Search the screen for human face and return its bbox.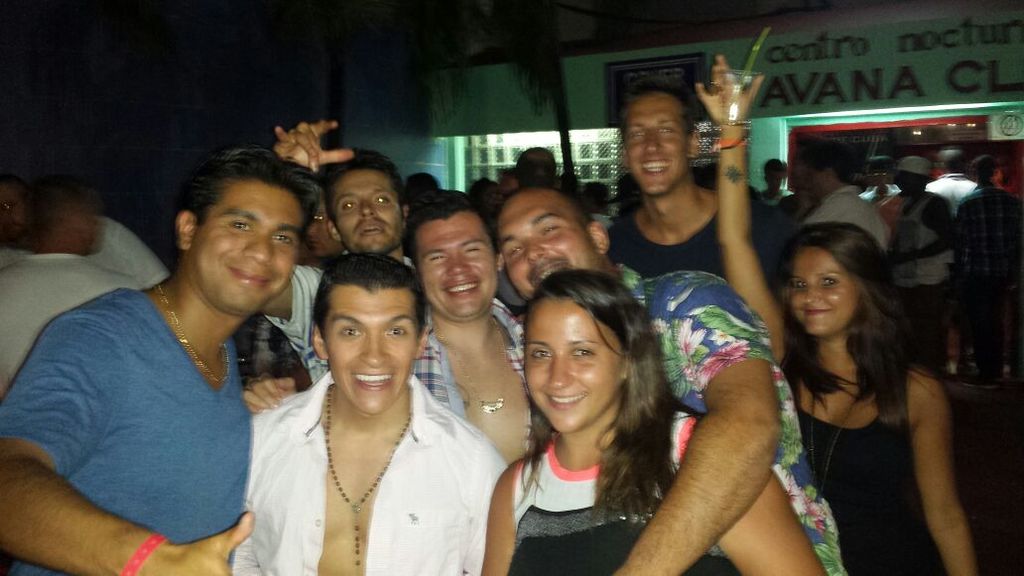
Found: 623/93/689/197.
